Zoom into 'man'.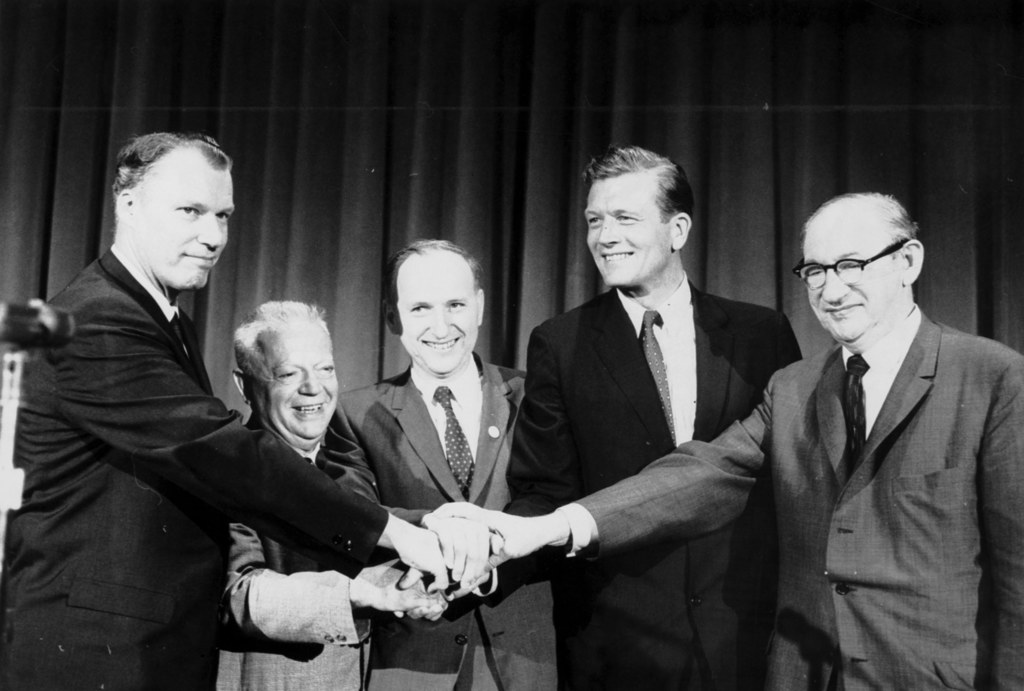
Zoom target: [left=433, top=193, right=1023, bottom=690].
